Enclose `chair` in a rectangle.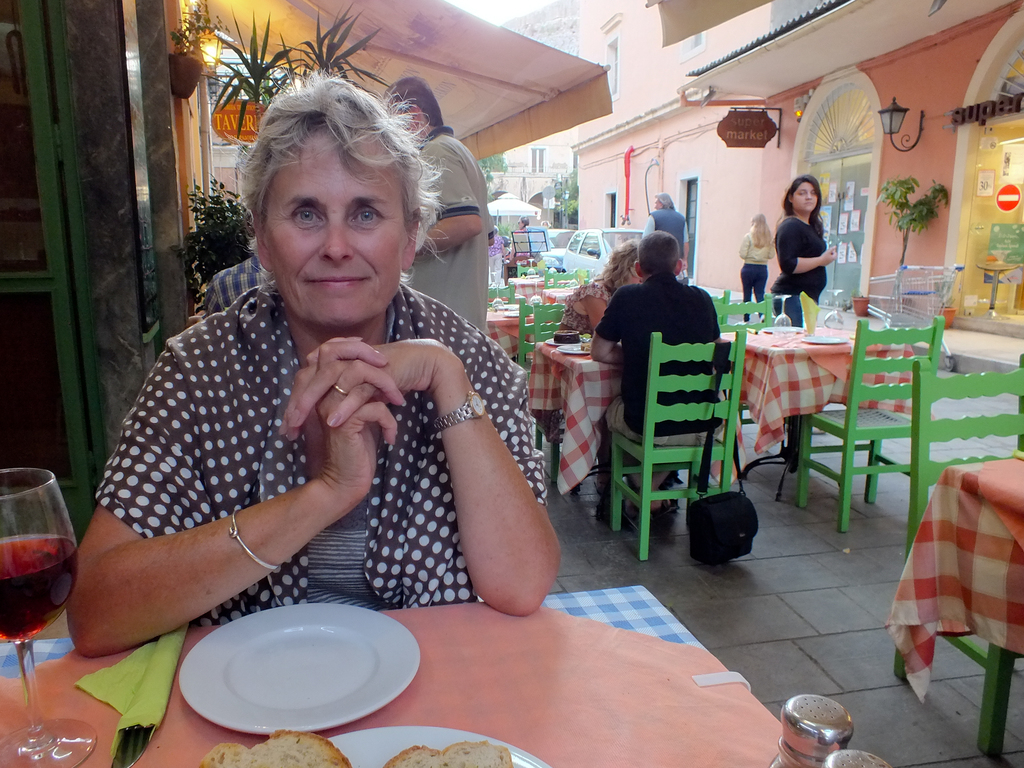
Rect(888, 359, 1023, 758).
